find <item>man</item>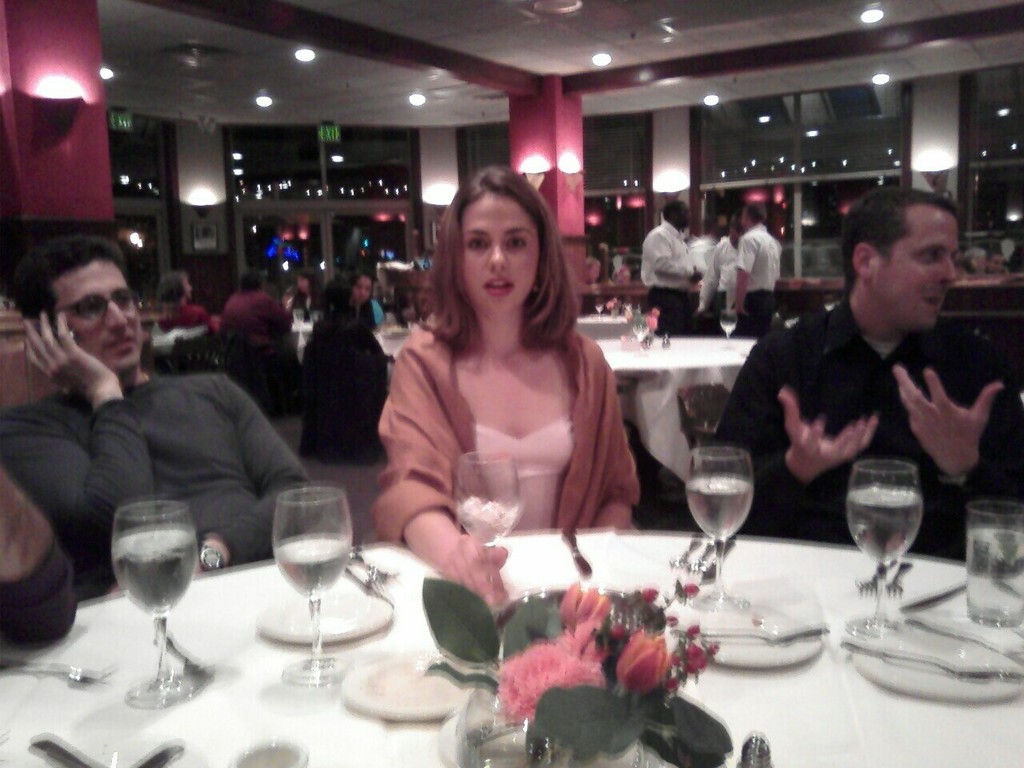
bbox=[219, 273, 274, 357]
